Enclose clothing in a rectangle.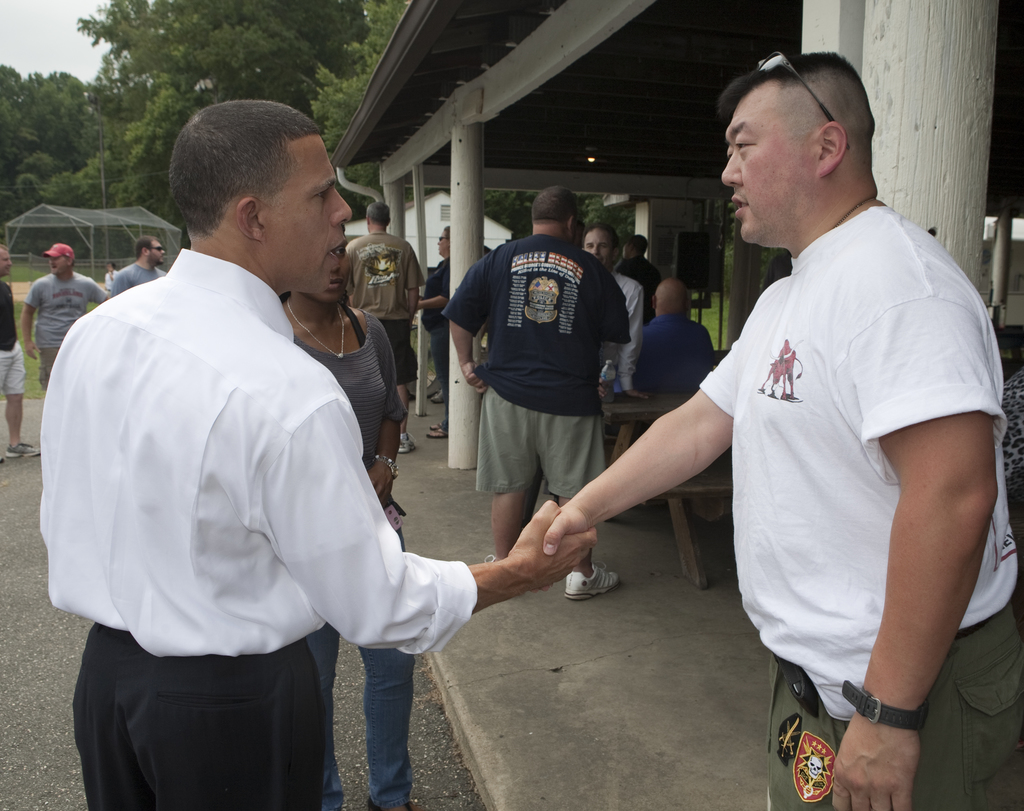
crop(0, 272, 28, 395).
